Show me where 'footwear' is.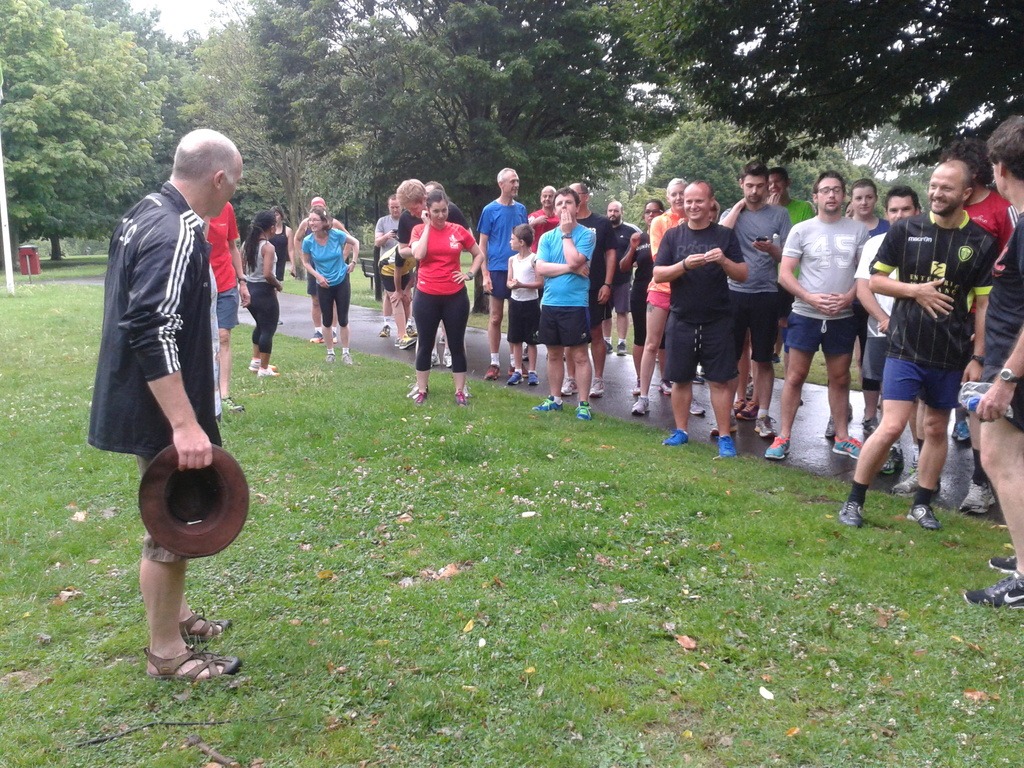
'footwear' is at detection(963, 569, 1023, 609).
